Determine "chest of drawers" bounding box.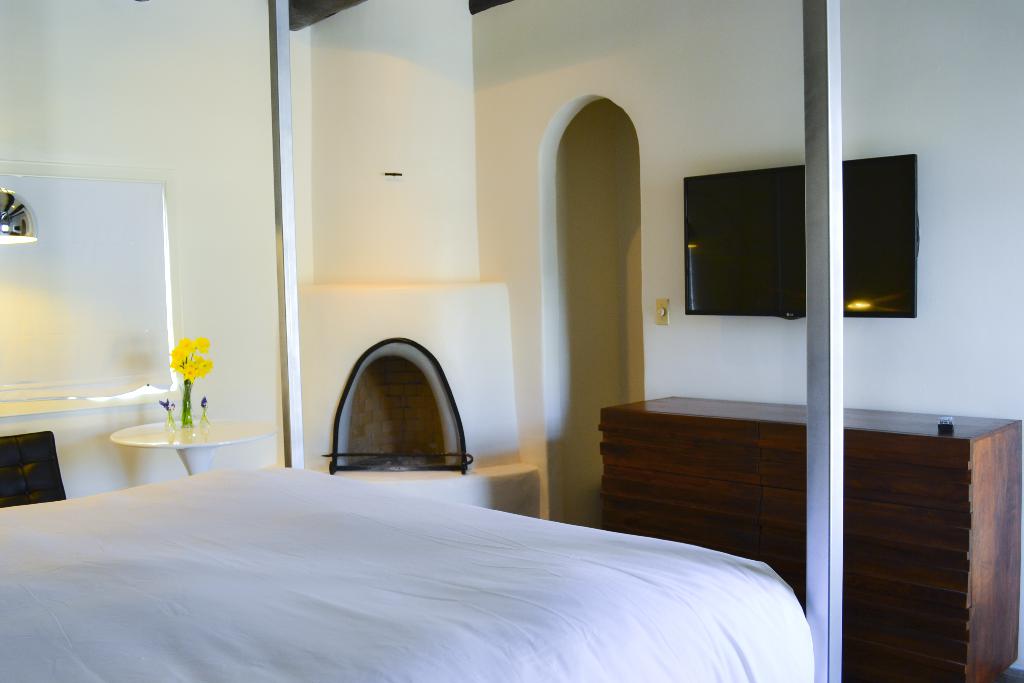
Determined: (595, 393, 1021, 682).
